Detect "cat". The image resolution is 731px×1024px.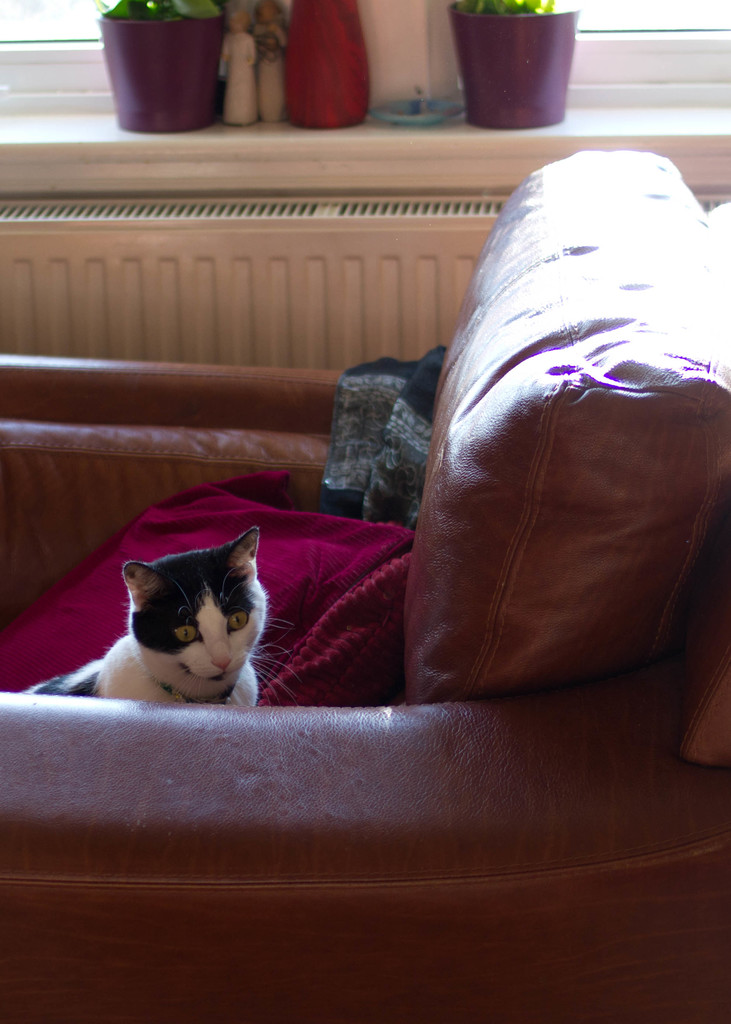
[left=26, top=529, right=286, bottom=714].
